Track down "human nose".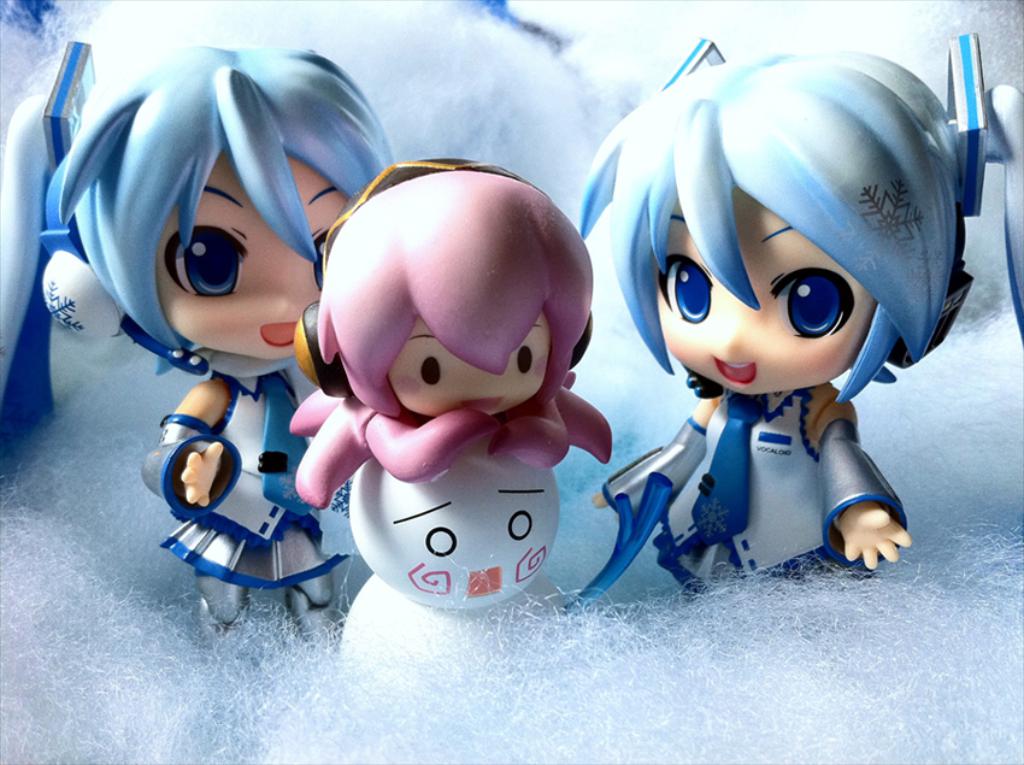
Tracked to region(265, 265, 288, 312).
